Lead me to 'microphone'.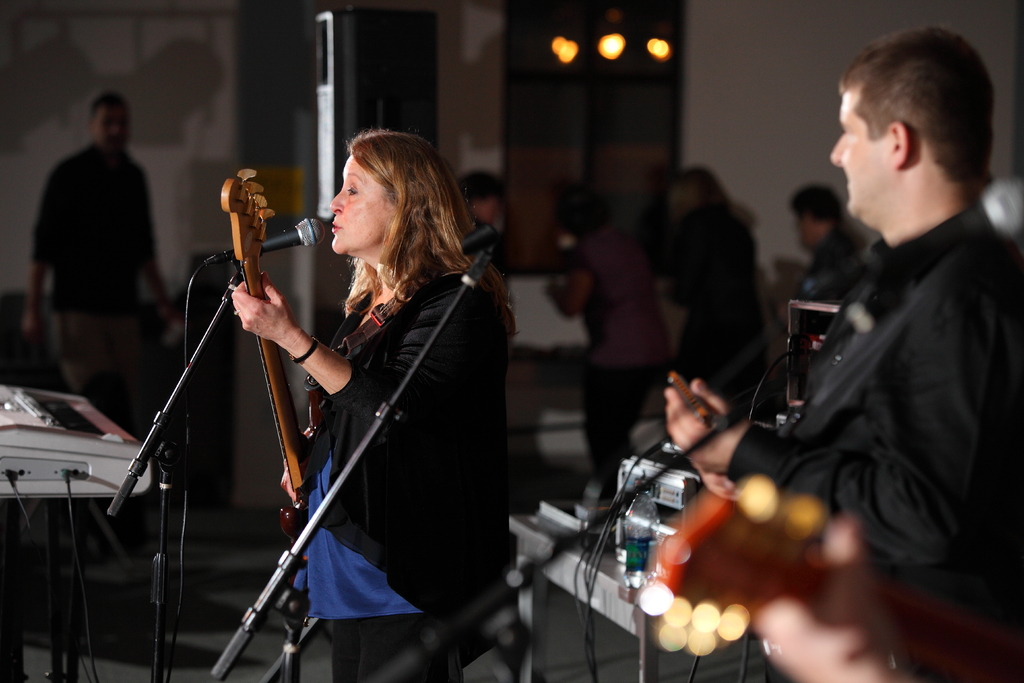
Lead to locate(198, 200, 314, 271).
